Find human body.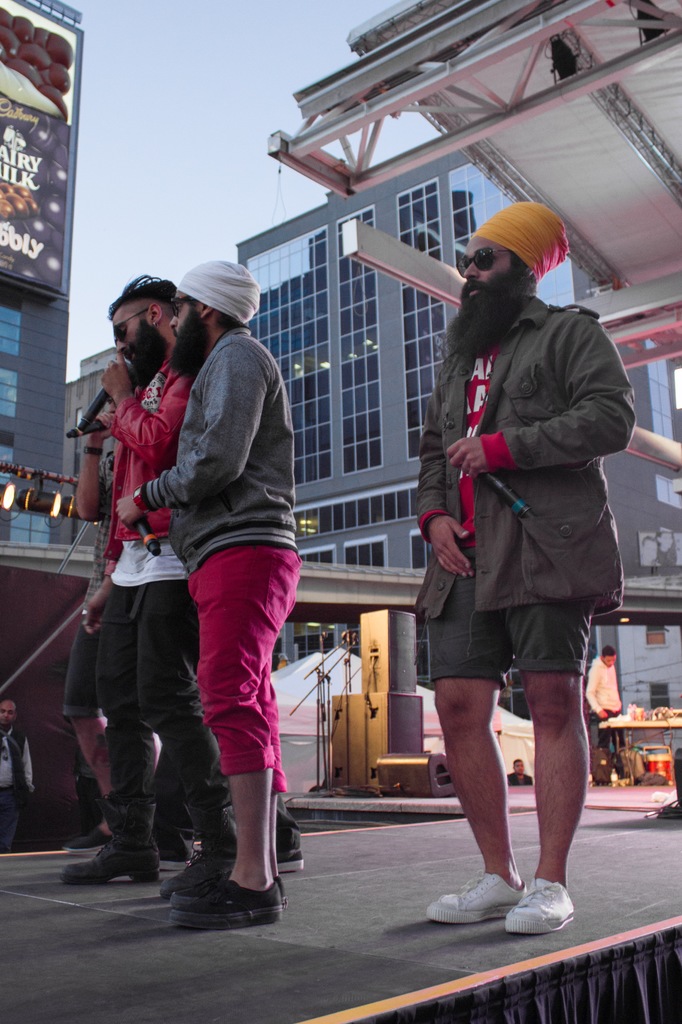
(0, 699, 34, 853).
